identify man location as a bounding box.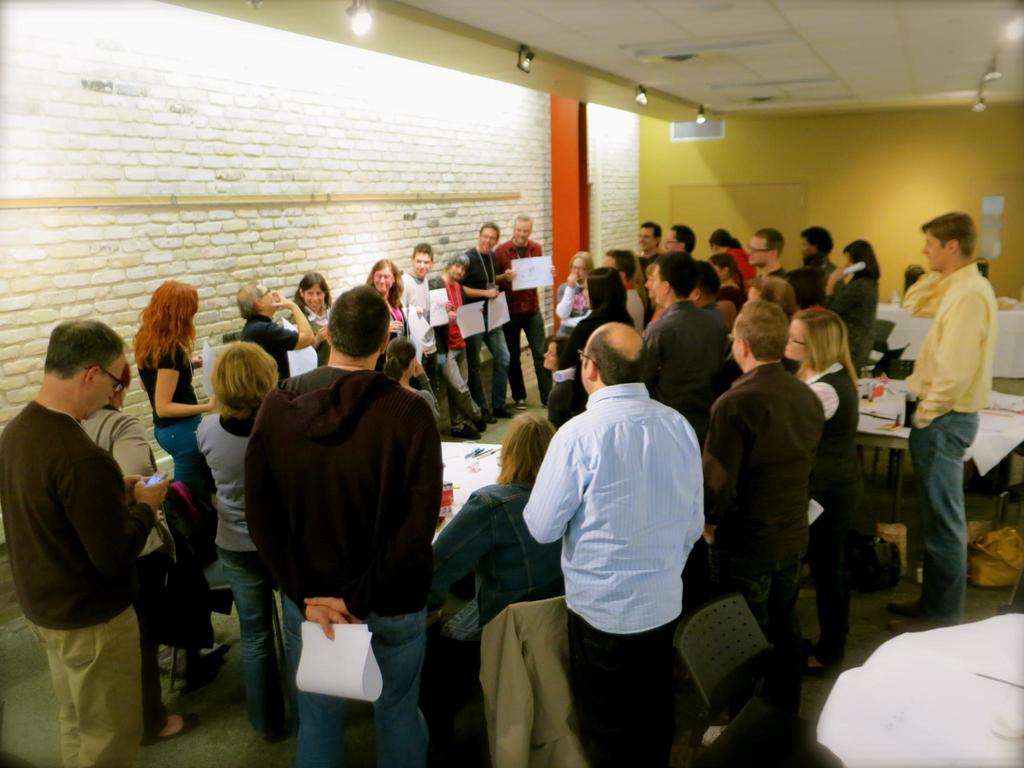
{"x1": 397, "y1": 271, "x2": 467, "y2": 427}.
